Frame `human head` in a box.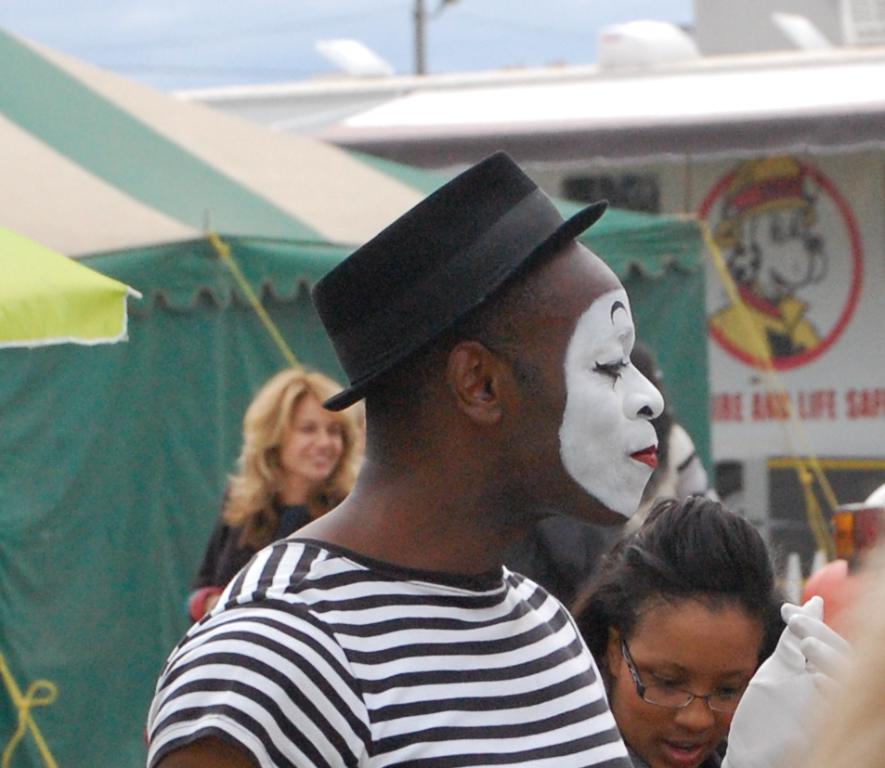
<region>365, 229, 667, 528</region>.
